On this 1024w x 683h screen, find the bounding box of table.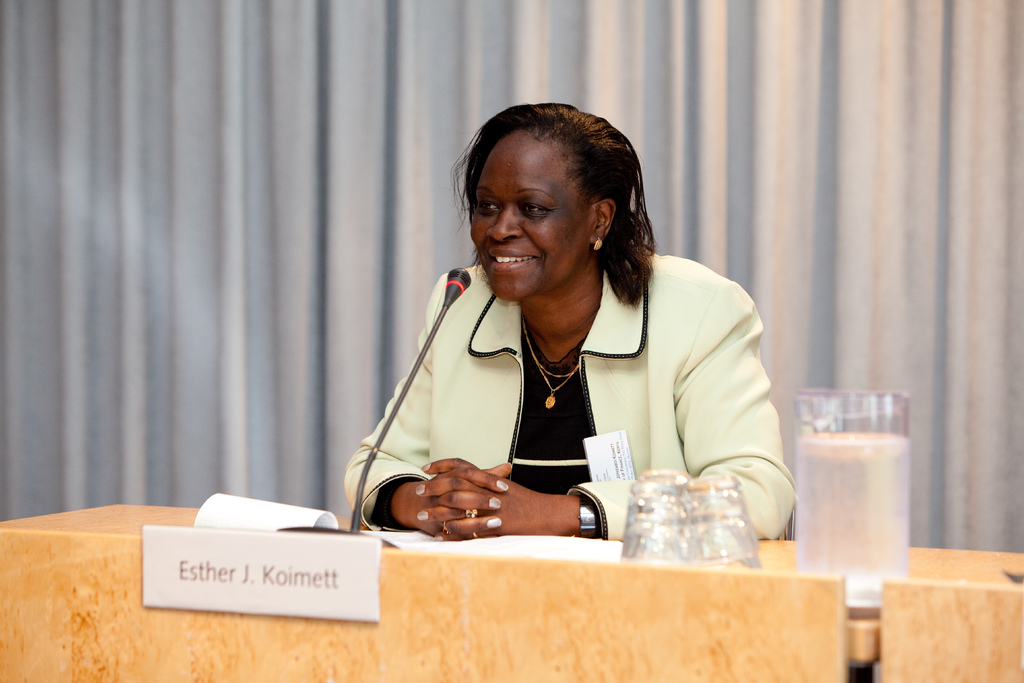
Bounding box: box=[0, 495, 1023, 682].
